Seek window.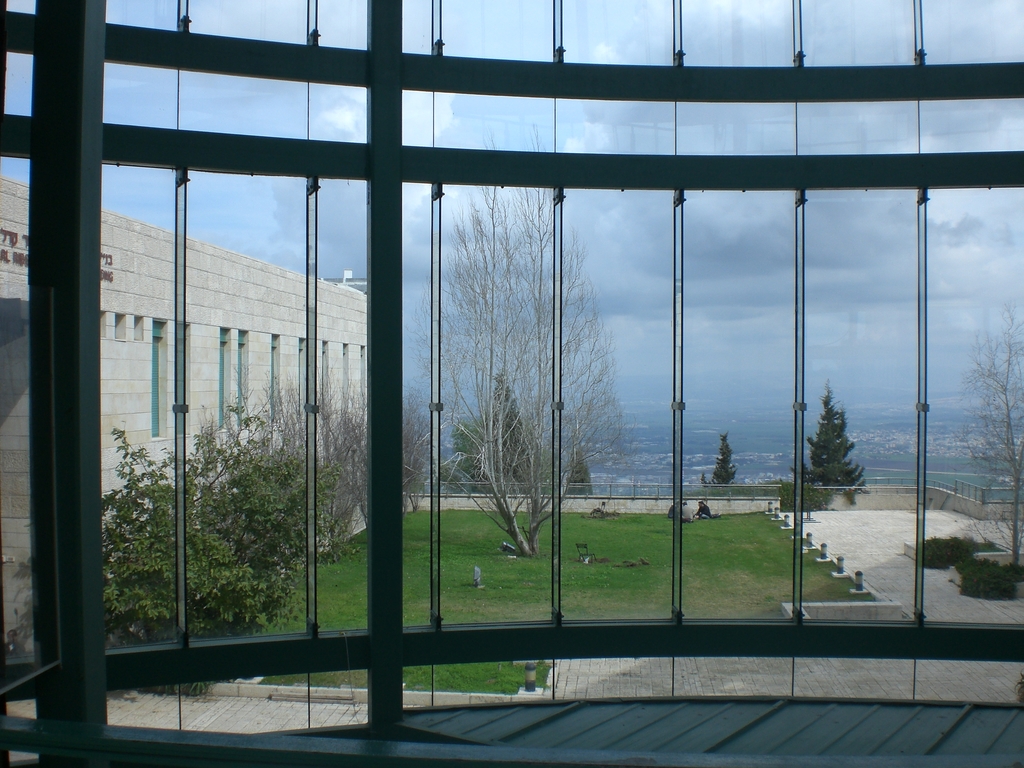
(x1=341, y1=344, x2=350, y2=415).
